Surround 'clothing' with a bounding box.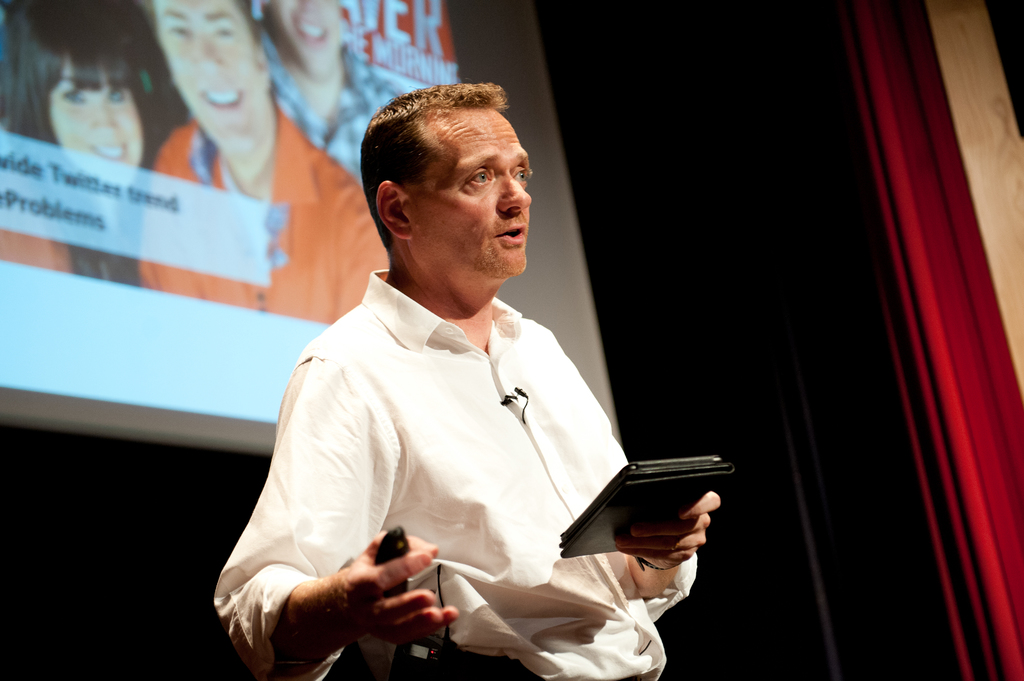
[132,90,392,324].
